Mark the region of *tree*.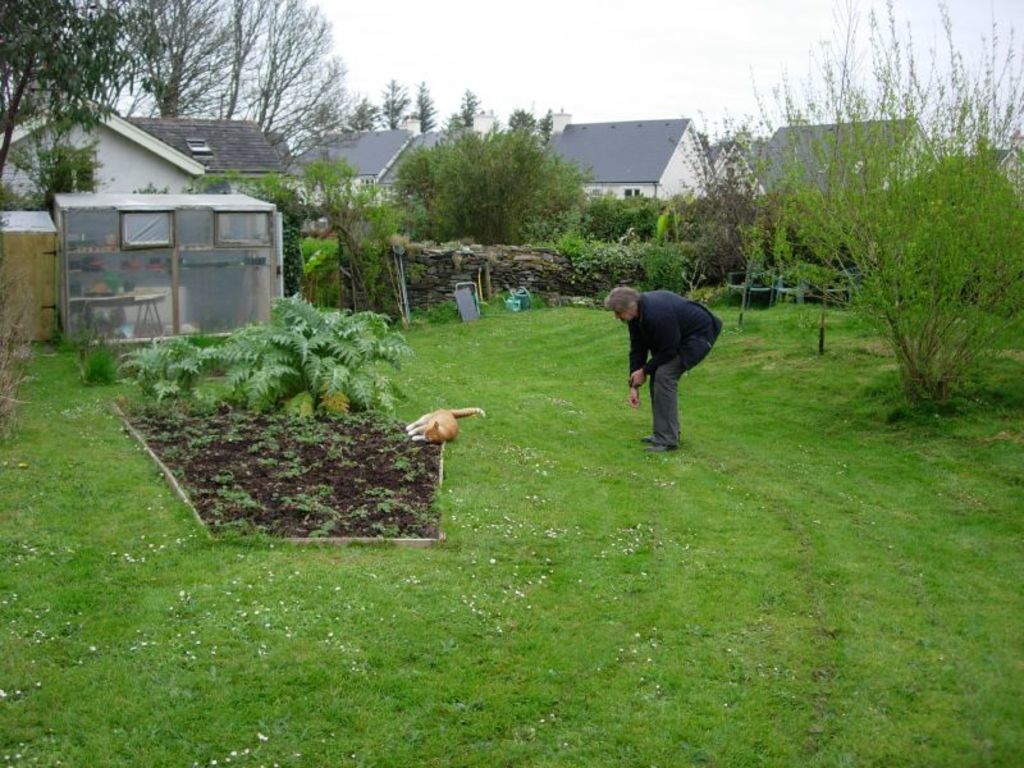
Region: <region>177, 170, 232, 195</region>.
